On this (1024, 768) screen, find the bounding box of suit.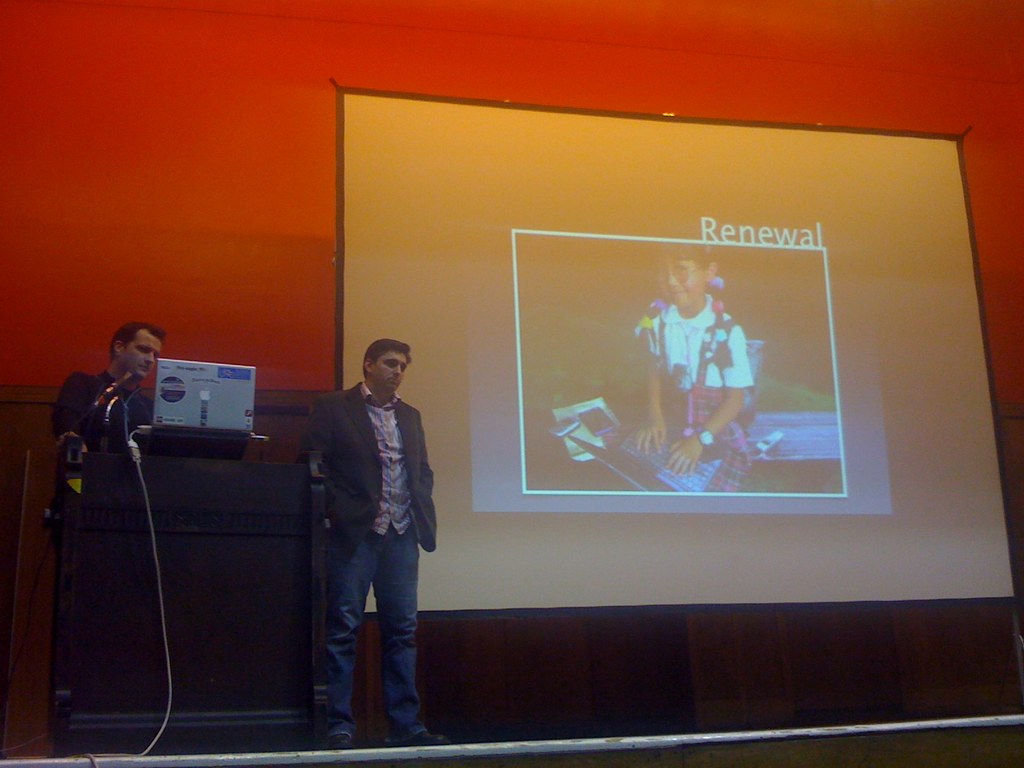
Bounding box: 260,328,454,701.
